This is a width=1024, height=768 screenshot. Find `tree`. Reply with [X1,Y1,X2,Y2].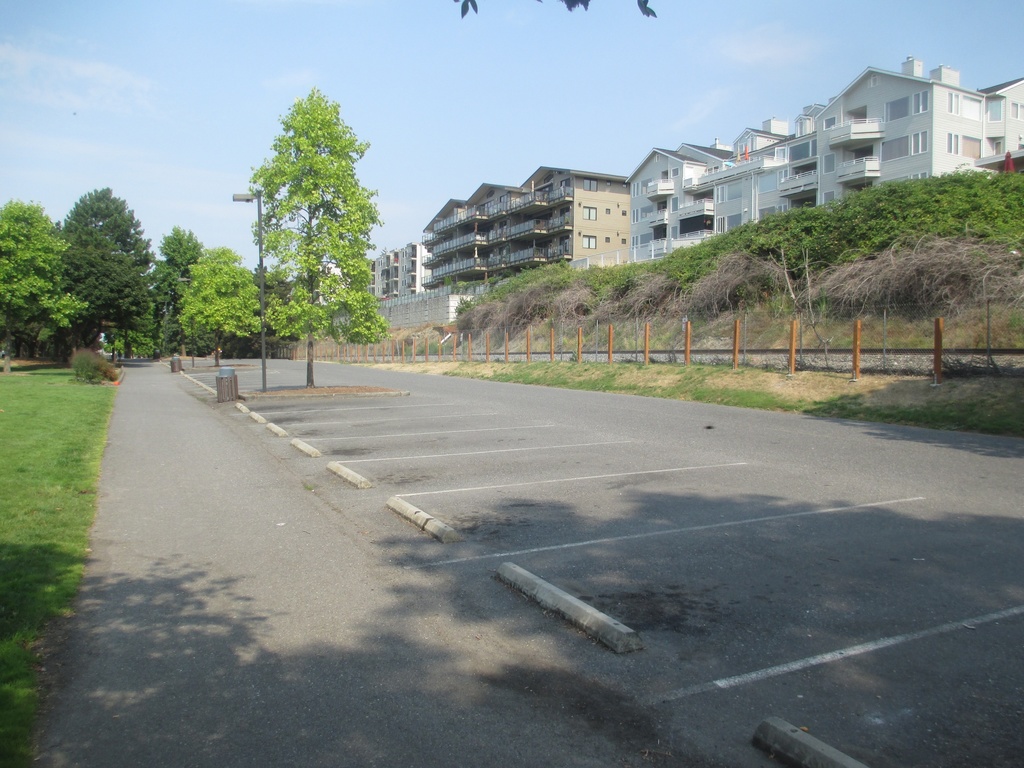
[176,241,263,365].
